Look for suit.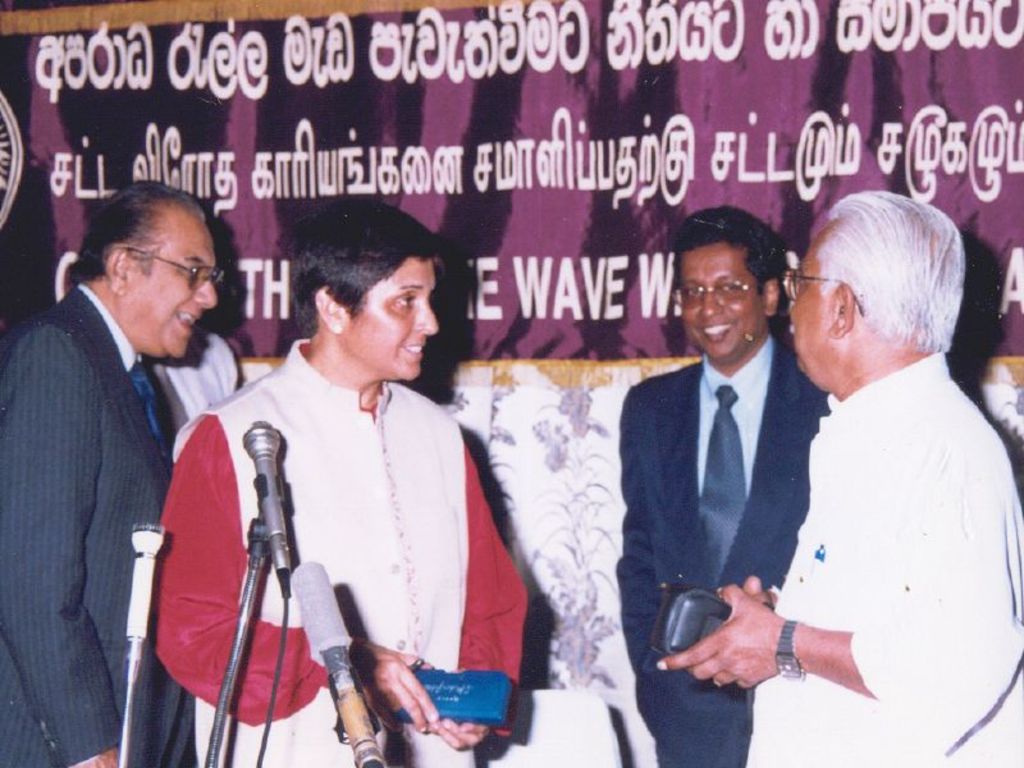
Found: {"x1": 612, "y1": 326, "x2": 827, "y2": 767}.
